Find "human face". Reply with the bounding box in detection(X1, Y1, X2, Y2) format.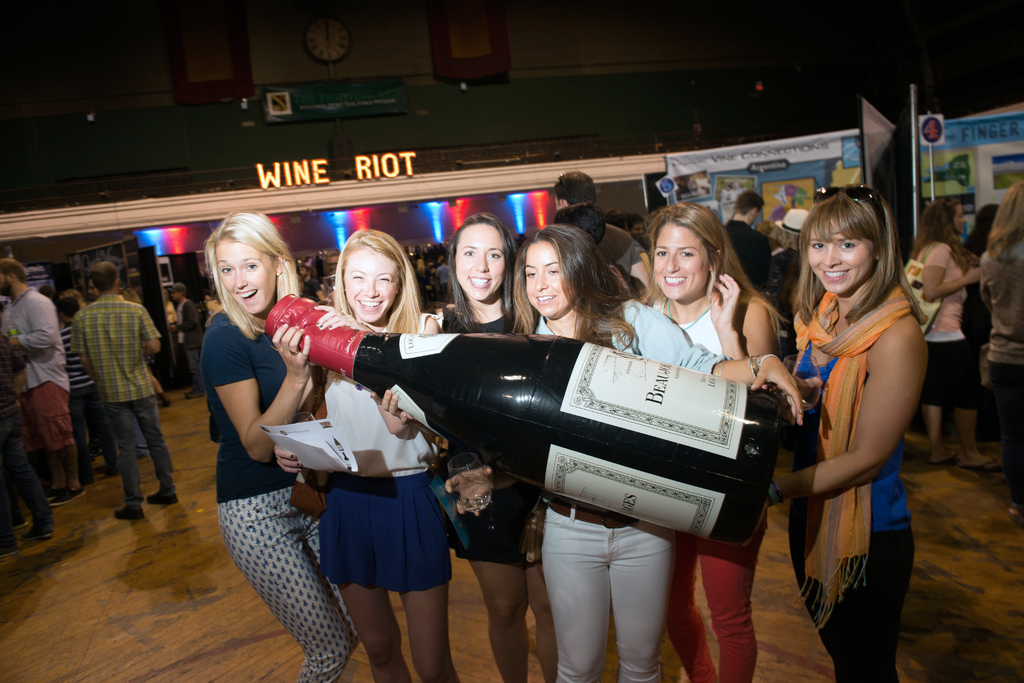
detection(344, 246, 399, 325).
